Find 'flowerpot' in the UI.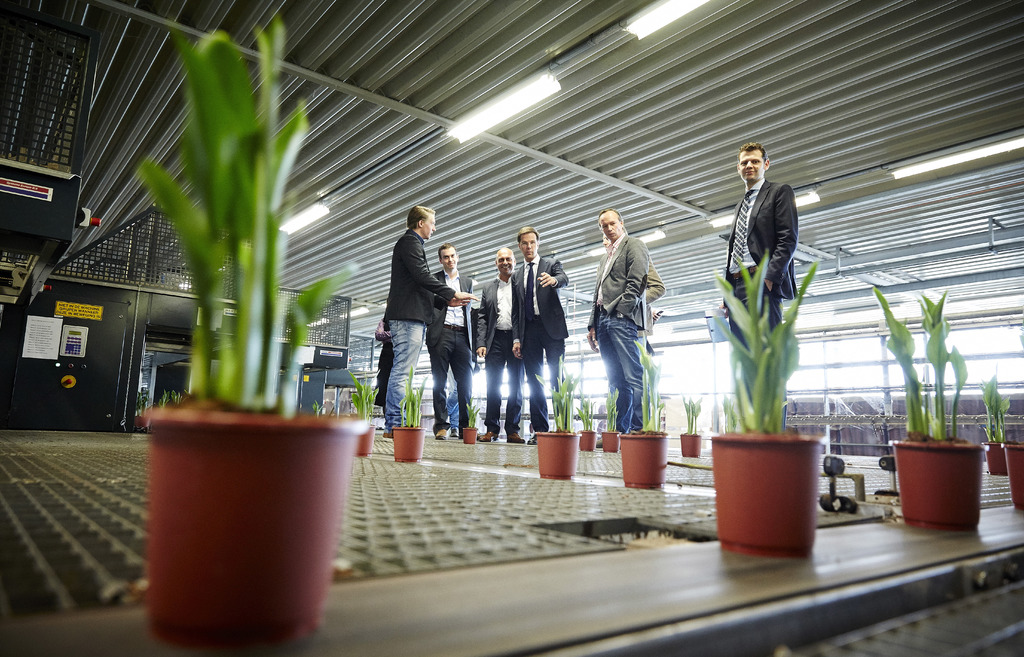
UI element at {"left": 714, "top": 431, "right": 818, "bottom": 555}.
